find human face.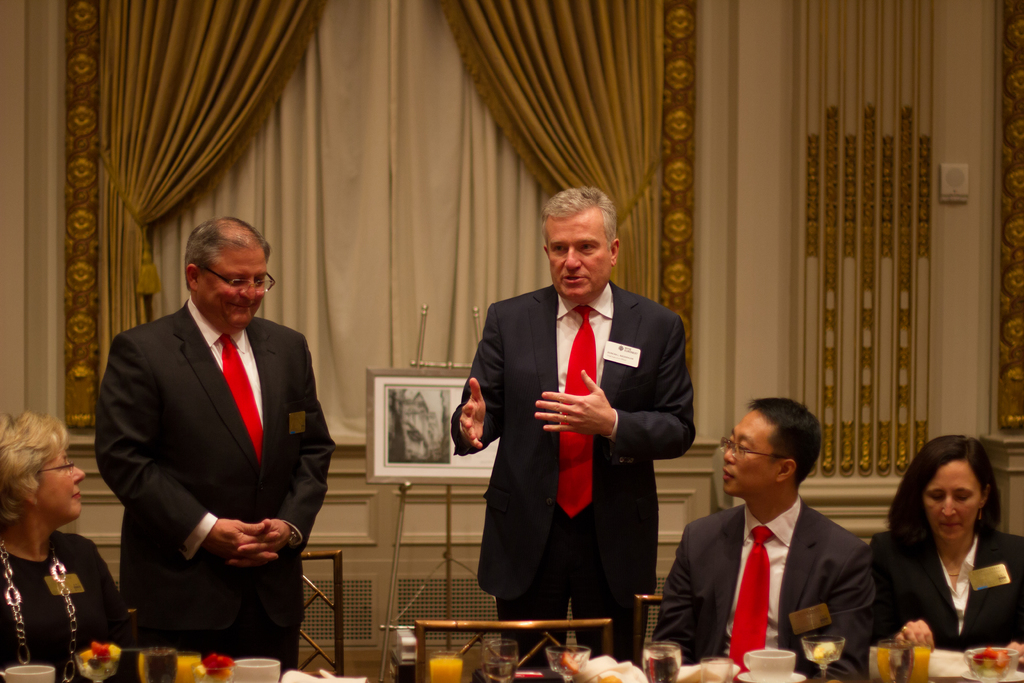
(left=545, top=215, right=611, bottom=299).
